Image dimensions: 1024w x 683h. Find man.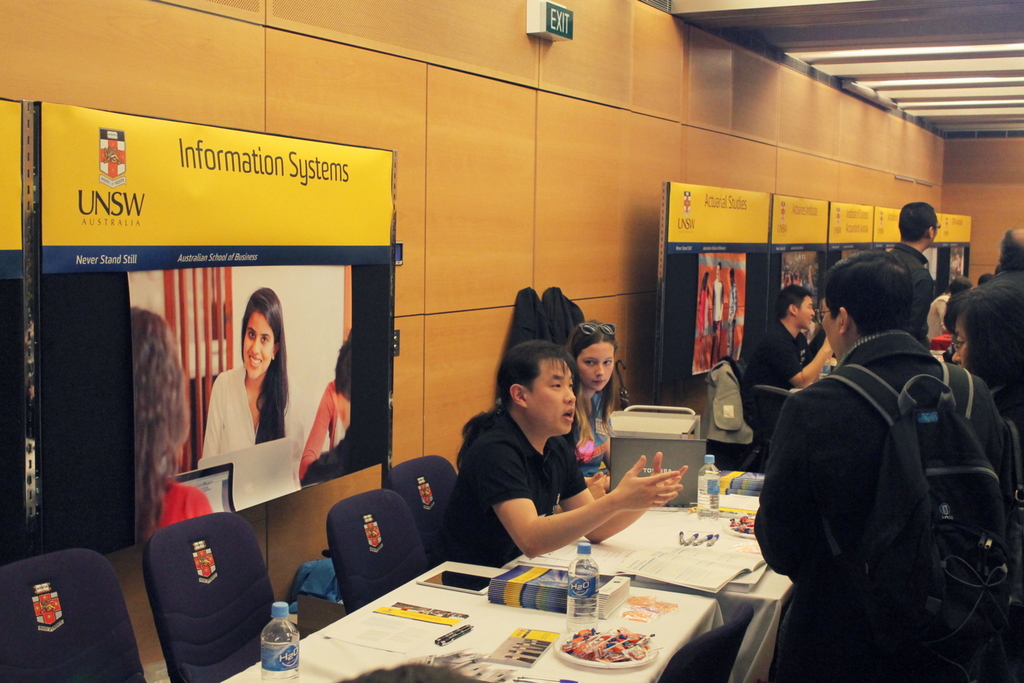
753, 240, 1001, 669.
